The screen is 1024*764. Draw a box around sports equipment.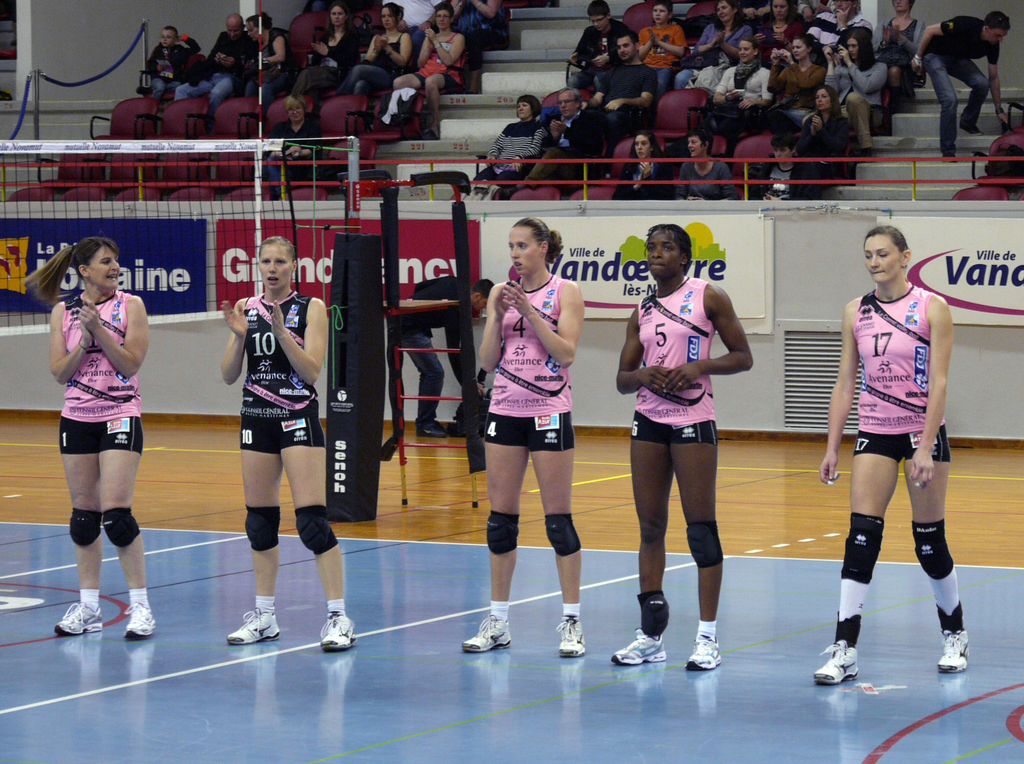
select_region(323, 609, 361, 648).
